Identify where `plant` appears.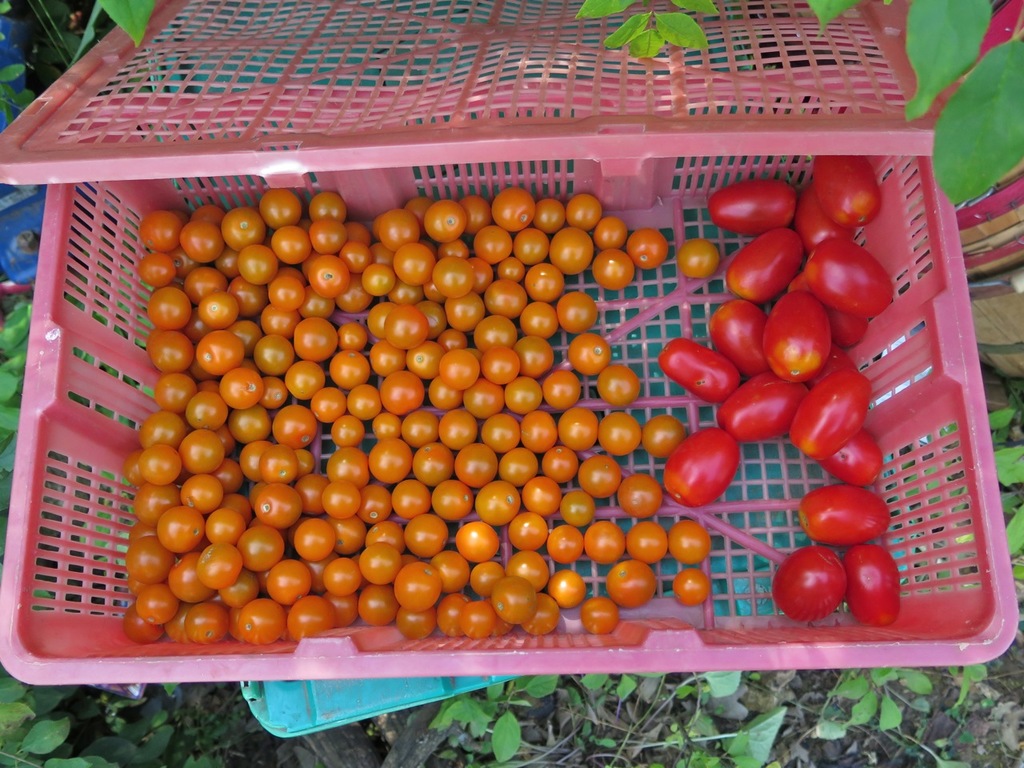
Appears at 870:721:957:767.
